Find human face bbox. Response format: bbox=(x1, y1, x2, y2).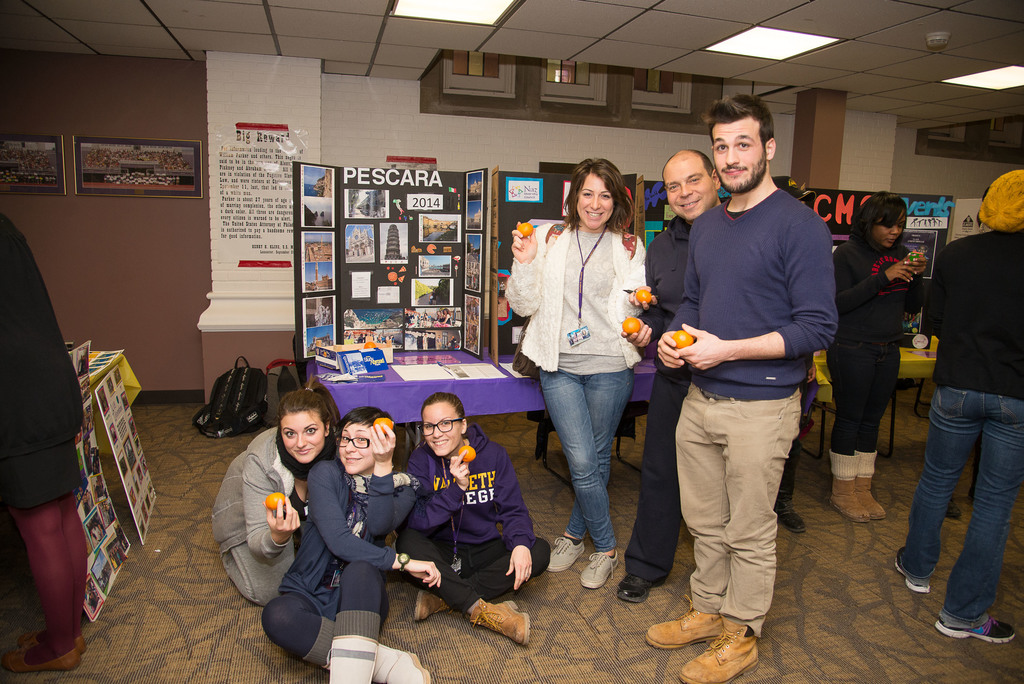
bbox=(577, 172, 615, 229).
